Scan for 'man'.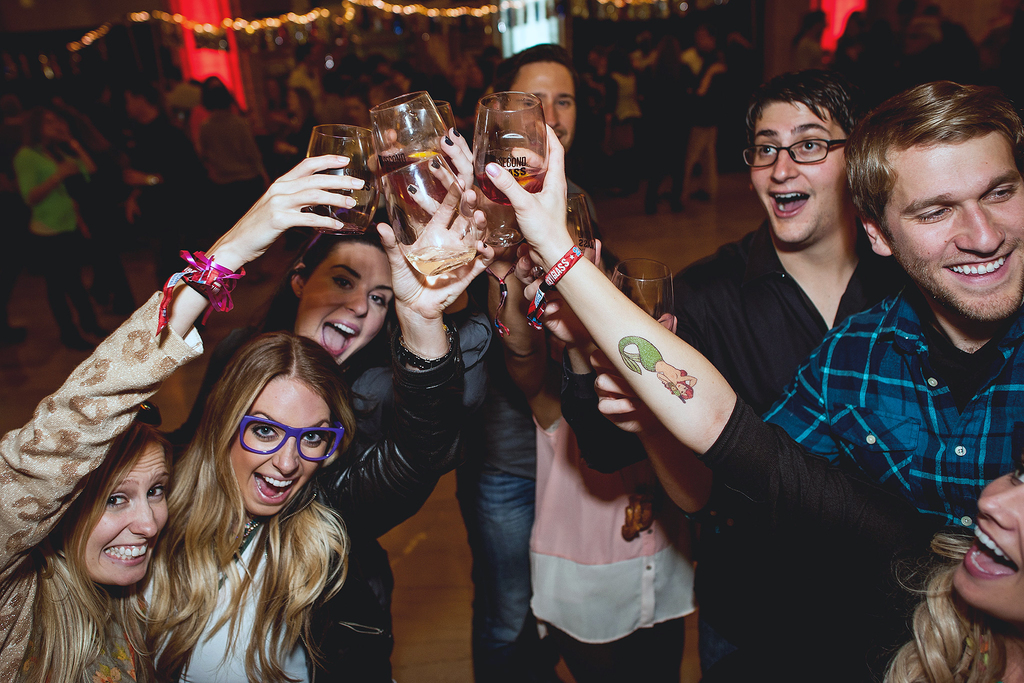
Scan result: box=[589, 80, 1023, 682].
